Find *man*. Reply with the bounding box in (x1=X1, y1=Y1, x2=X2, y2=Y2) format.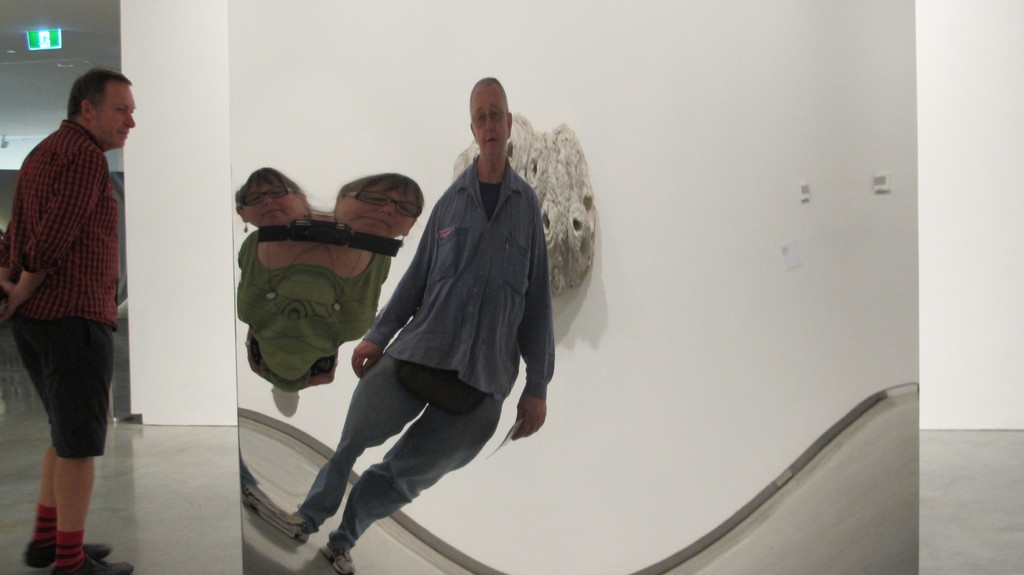
(x1=0, y1=65, x2=147, y2=574).
